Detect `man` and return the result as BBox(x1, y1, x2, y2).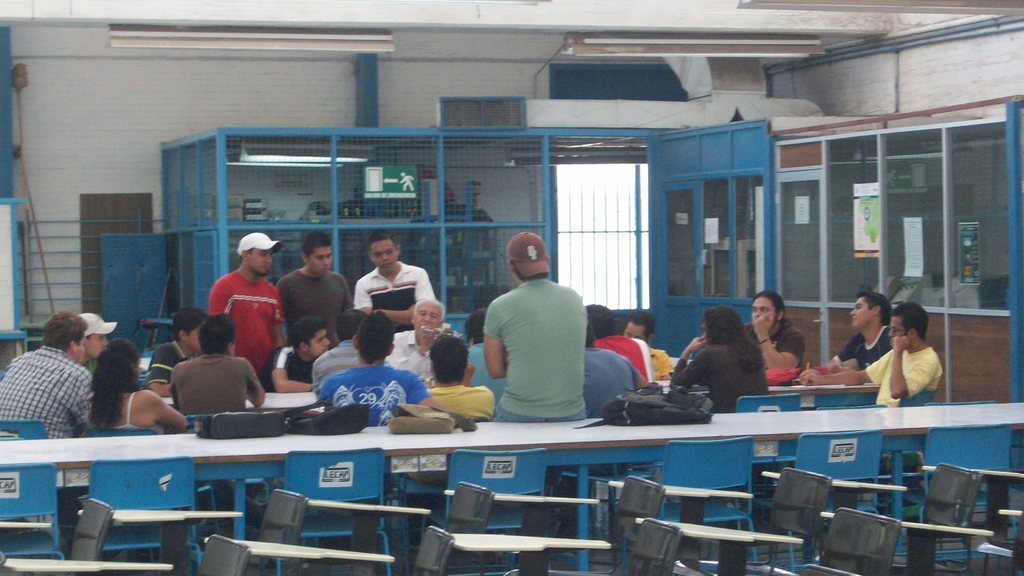
BBox(0, 307, 95, 435).
